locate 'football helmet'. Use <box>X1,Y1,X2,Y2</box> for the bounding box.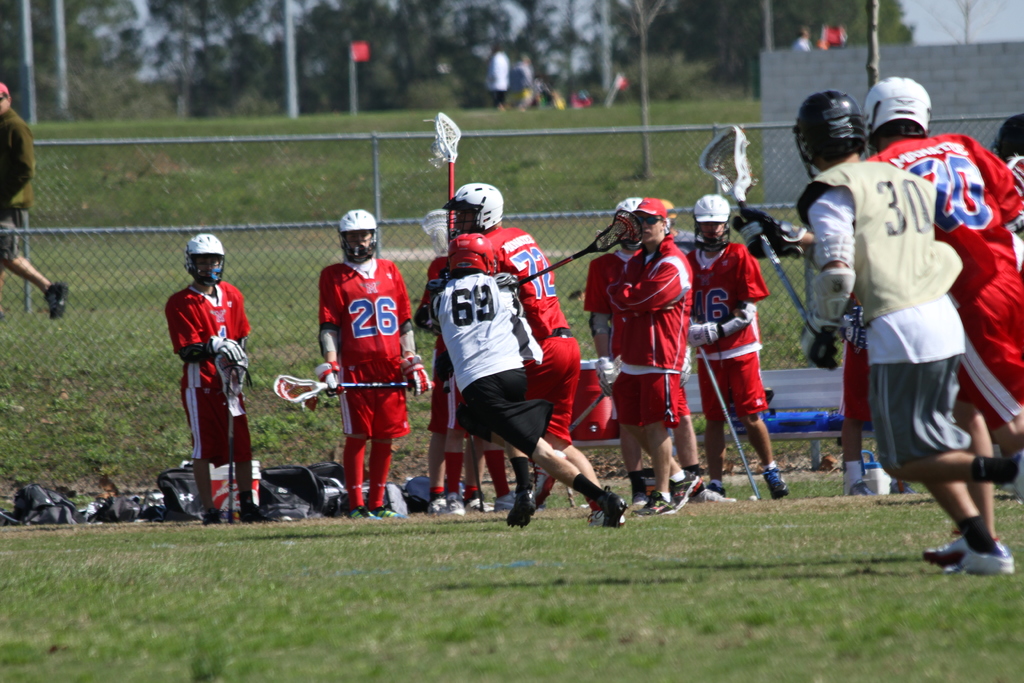
<box>687,190,733,247</box>.
